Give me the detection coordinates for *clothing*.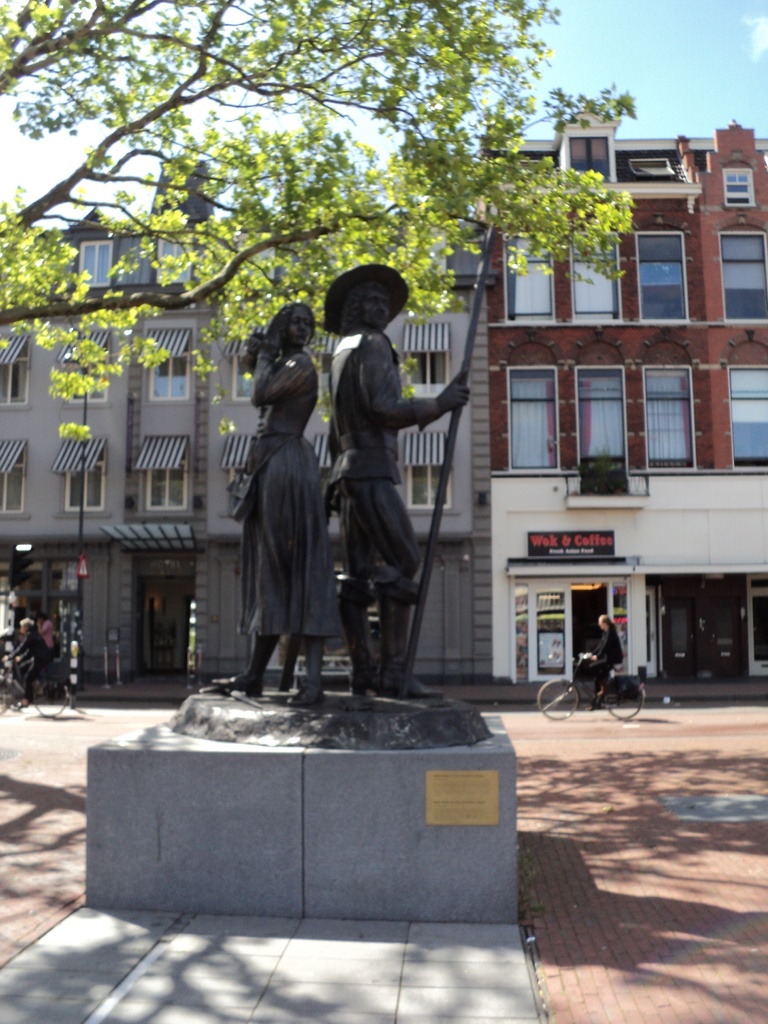
x1=34, y1=621, x2=59, y2=648.
